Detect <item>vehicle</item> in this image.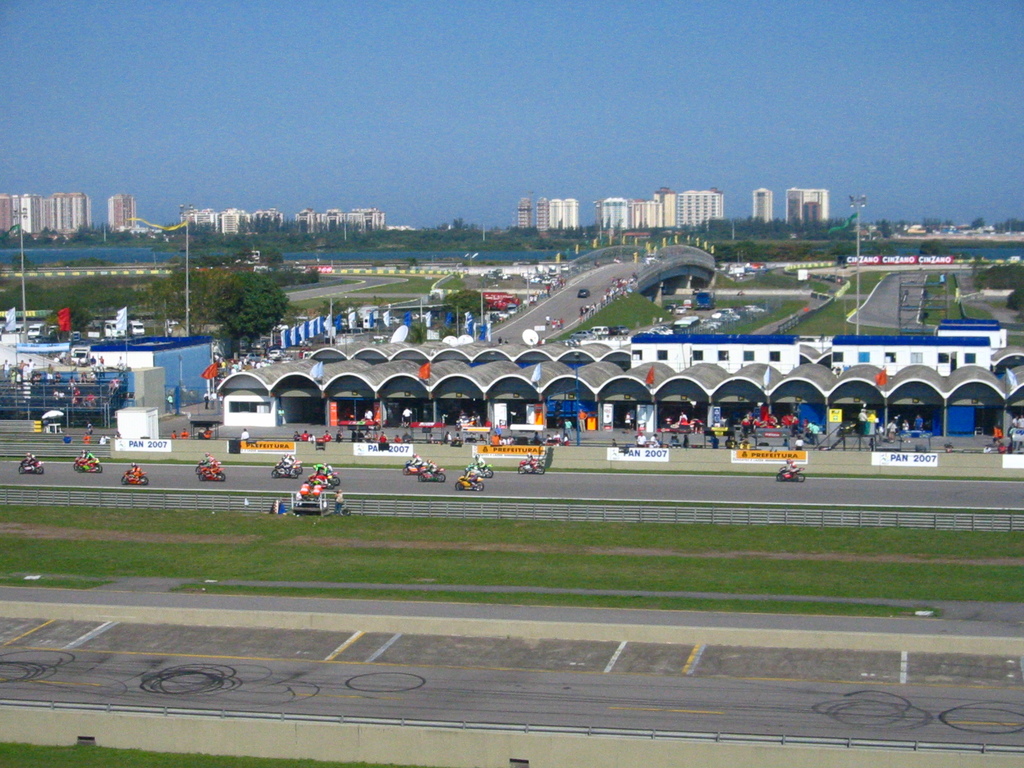
Detection: locate(17, 459, 44, 475).
